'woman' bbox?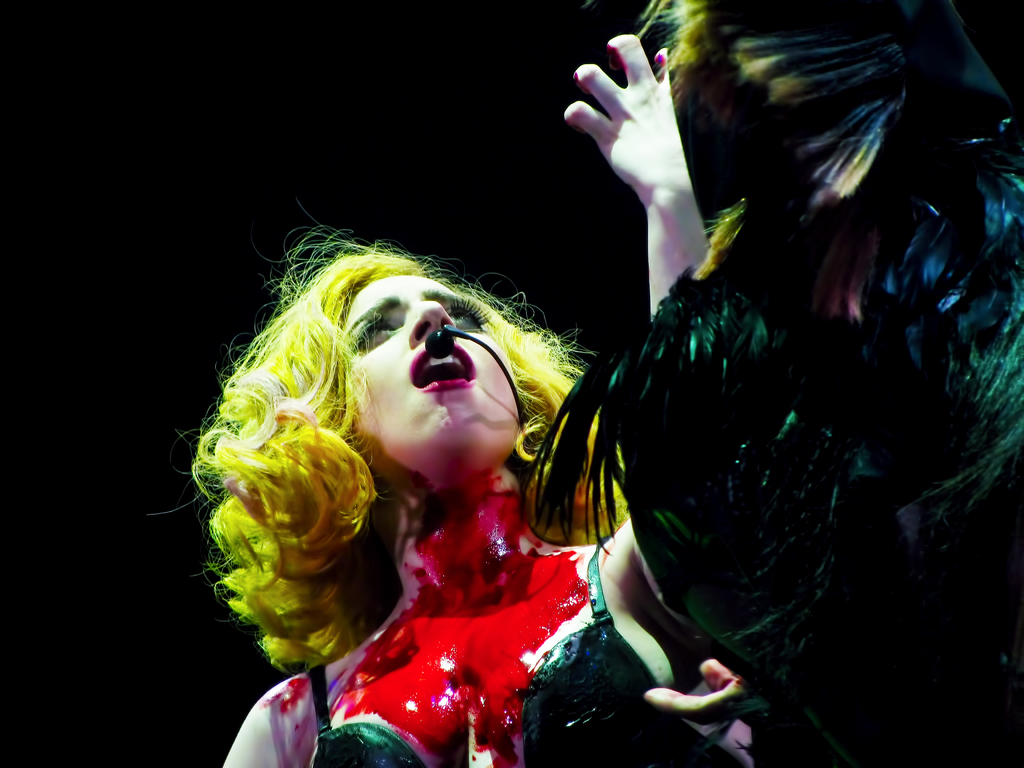
left=196, top=177, right=670, bottom=767
